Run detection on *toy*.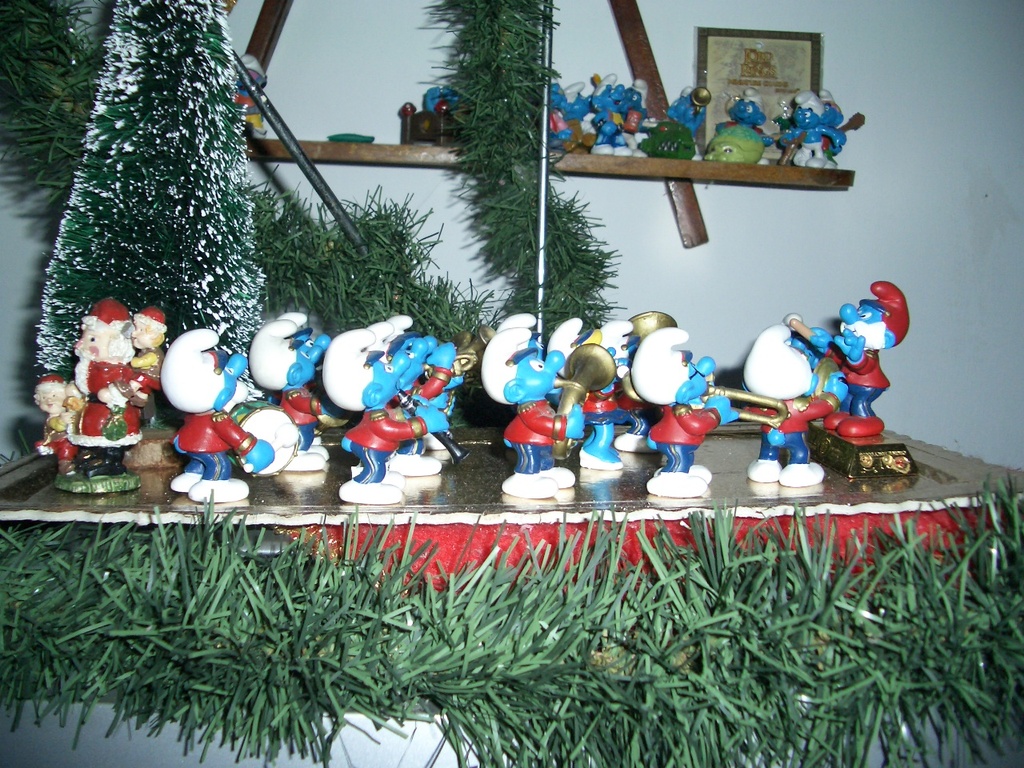
Result: [x1=633, y1=324, x2=737, y2=494].
